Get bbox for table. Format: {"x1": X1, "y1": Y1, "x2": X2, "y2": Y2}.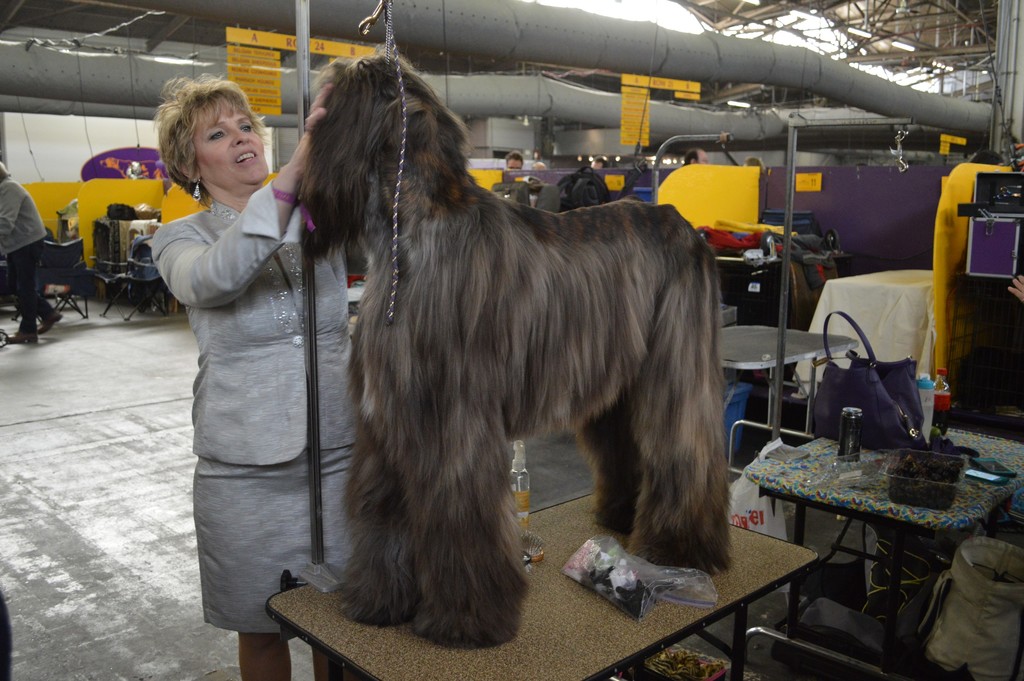
{"x1": 267, "y1": 489, "x2": 815, "y2": 680}.
